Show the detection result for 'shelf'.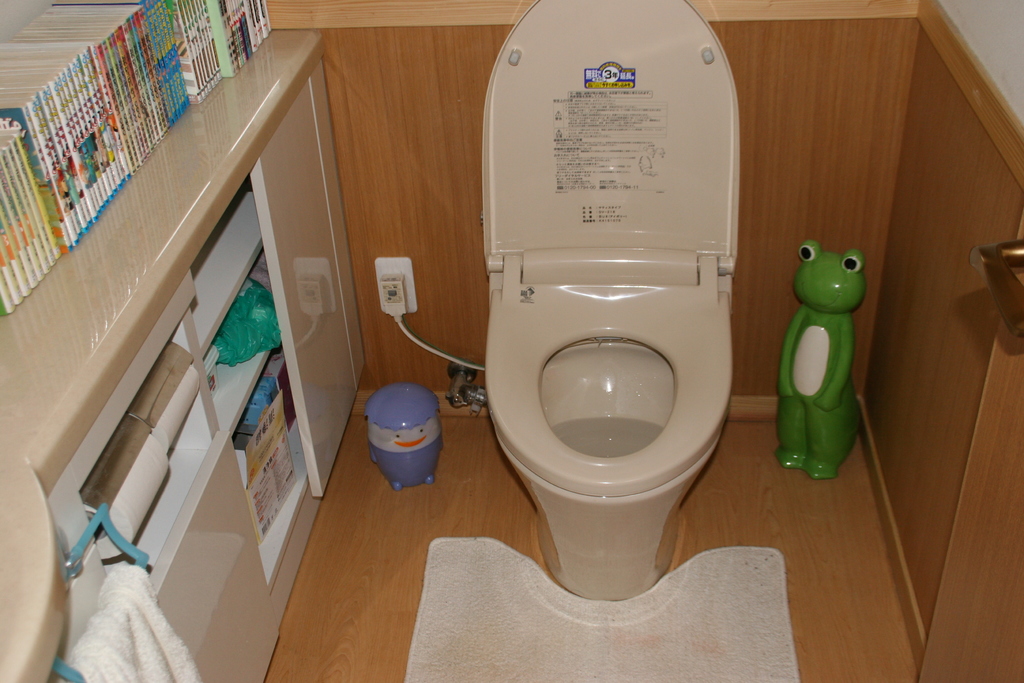
Rect(168, 177, 323, 592).
